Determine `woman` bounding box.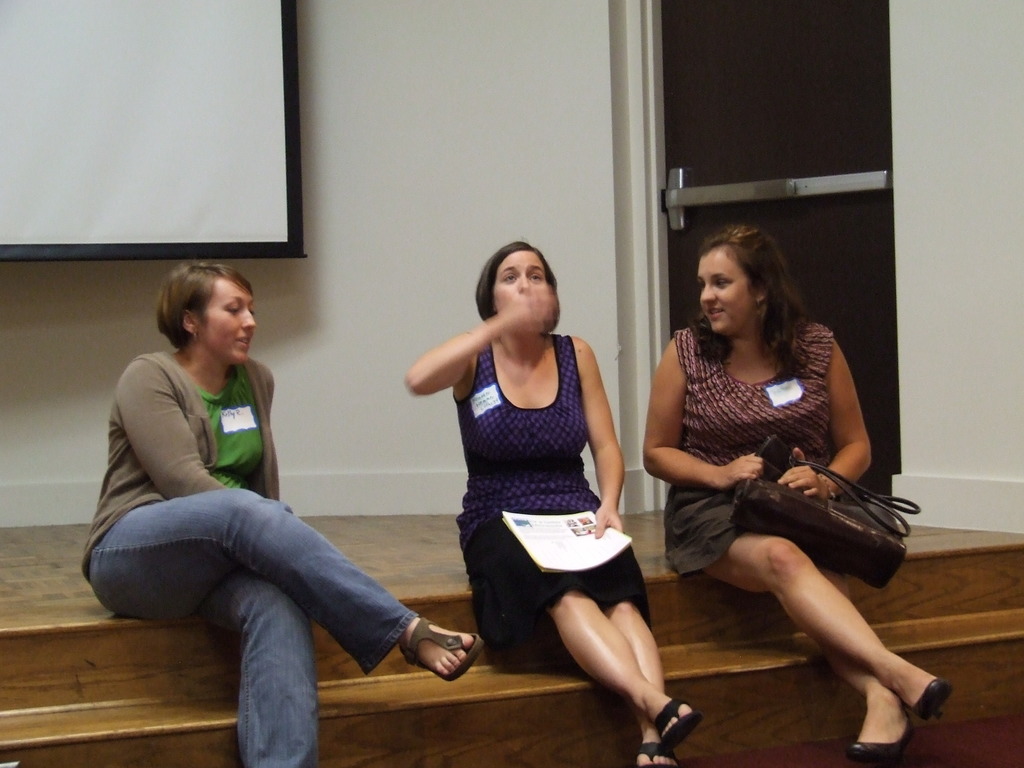
Determined: bbox=(407, 234, 657, 712).
